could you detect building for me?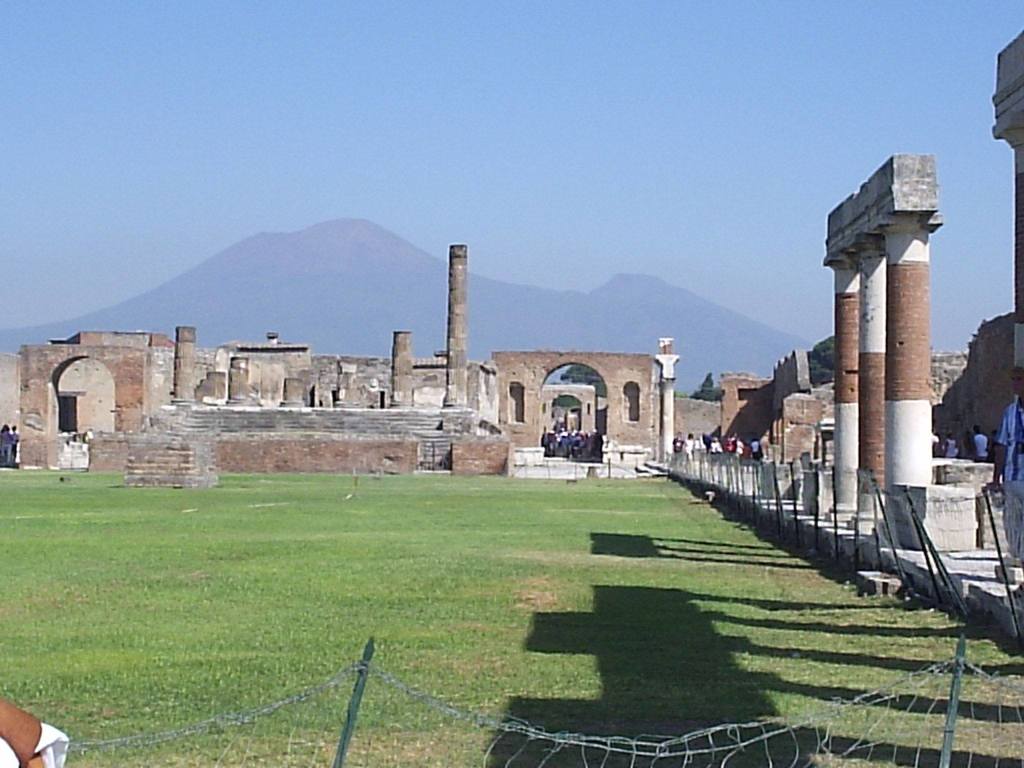
Detection result: (x1=0, y1=24, x2=1023, y2=644).
